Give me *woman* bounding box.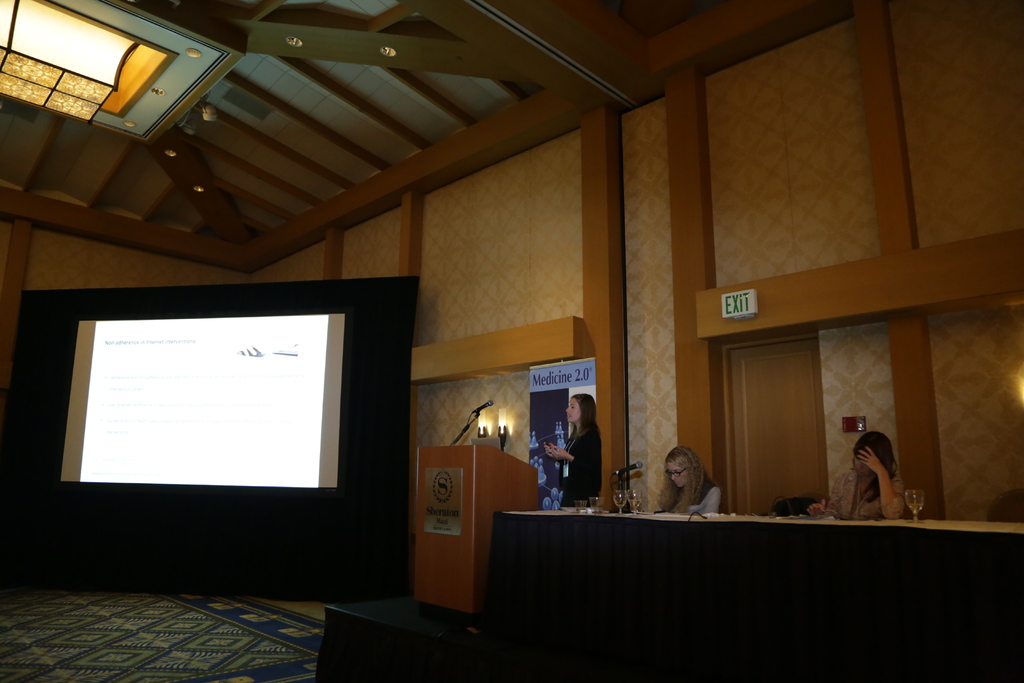
box(650, 443, 725, 522).
